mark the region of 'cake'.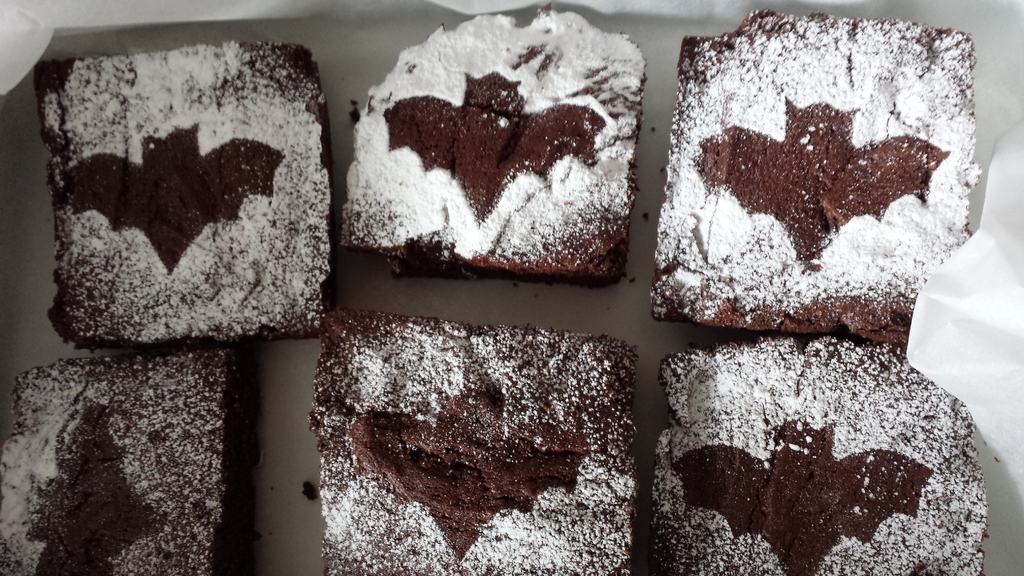
Region: 337/5/648/290.
